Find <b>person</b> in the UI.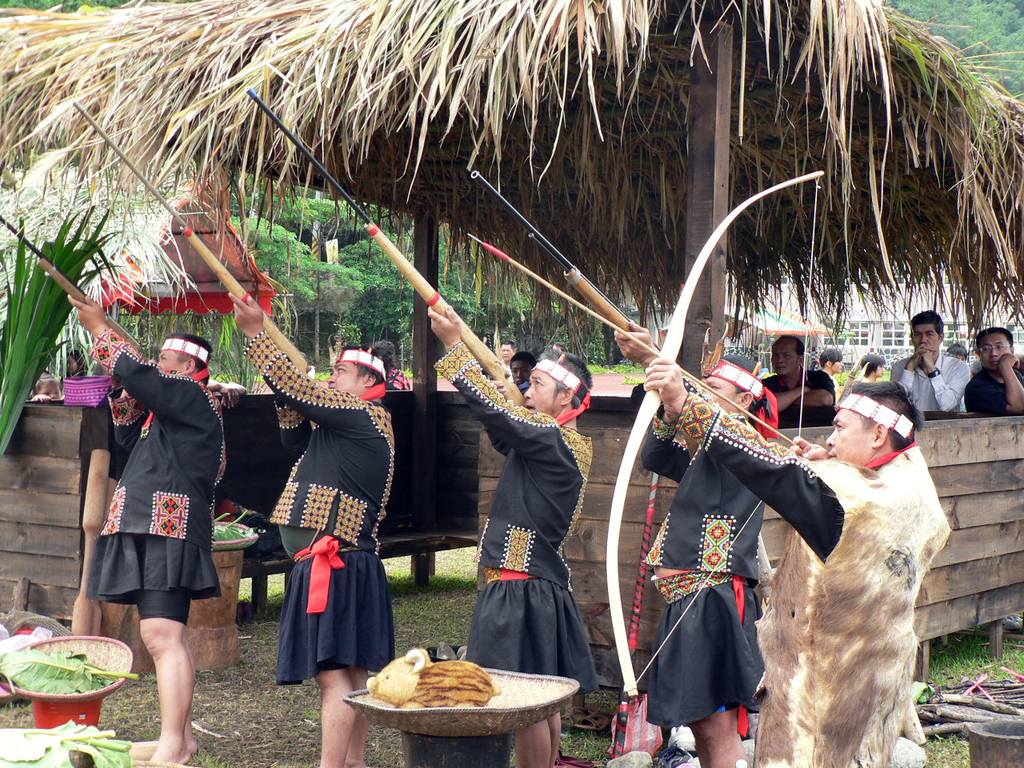
UI element at [x1=638, y1=352, x2=952, y2=767].
